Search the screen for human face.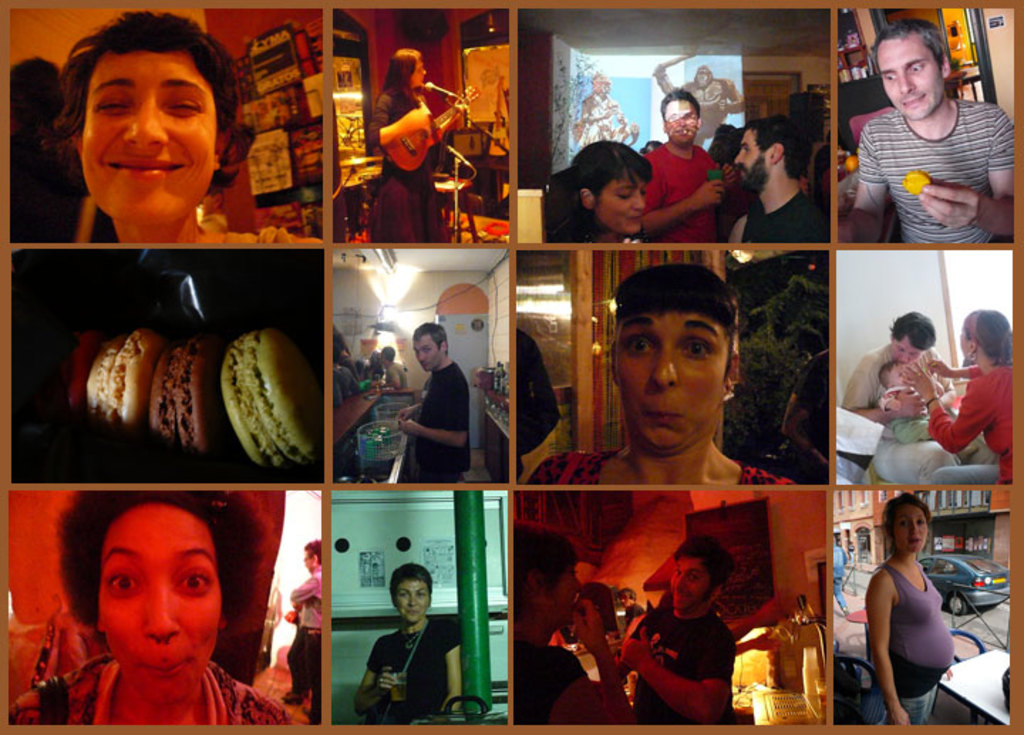
Found at 668/101/700/141.
